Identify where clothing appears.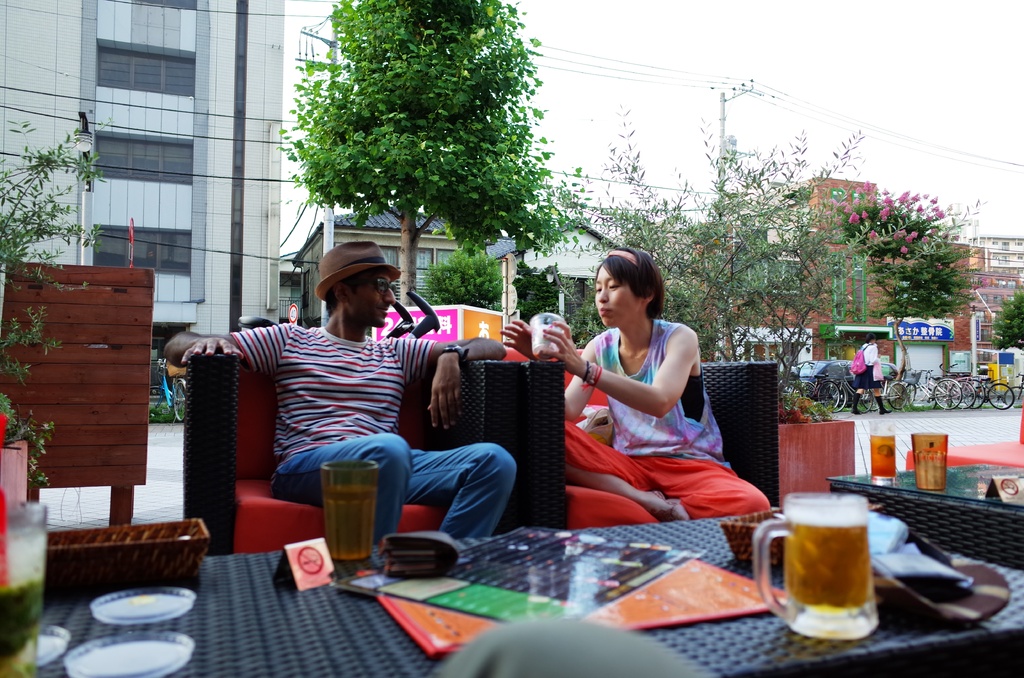
Appears at pyautogui.locateOnScreen(852, 397, 858, 412).
